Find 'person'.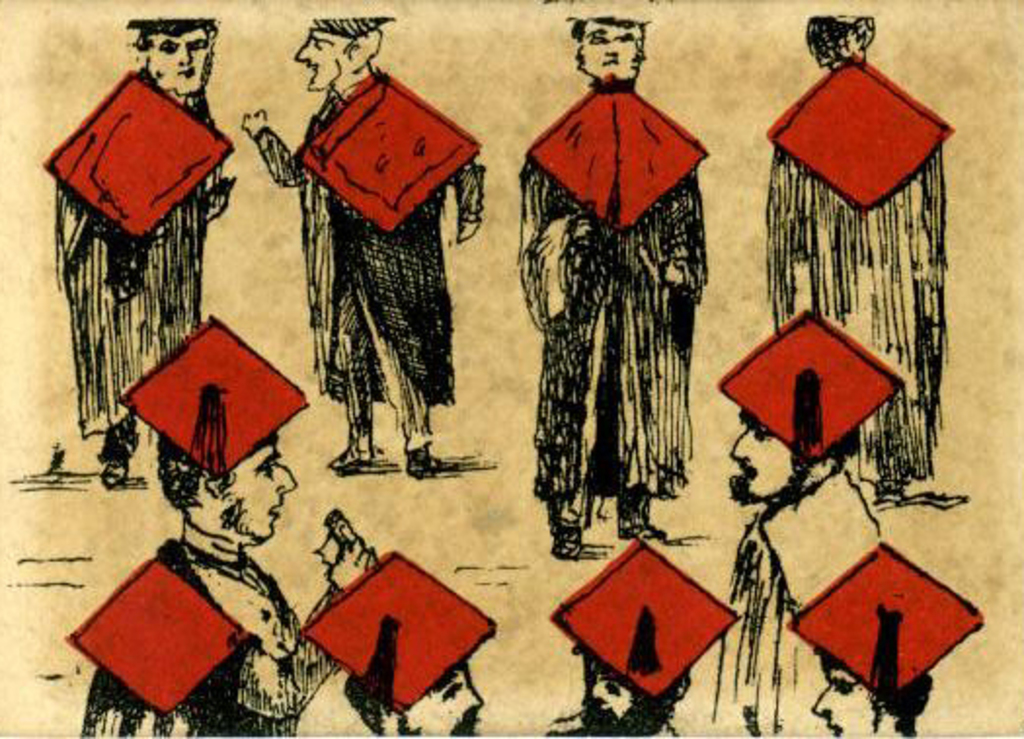
295, 548, 527, 737.
